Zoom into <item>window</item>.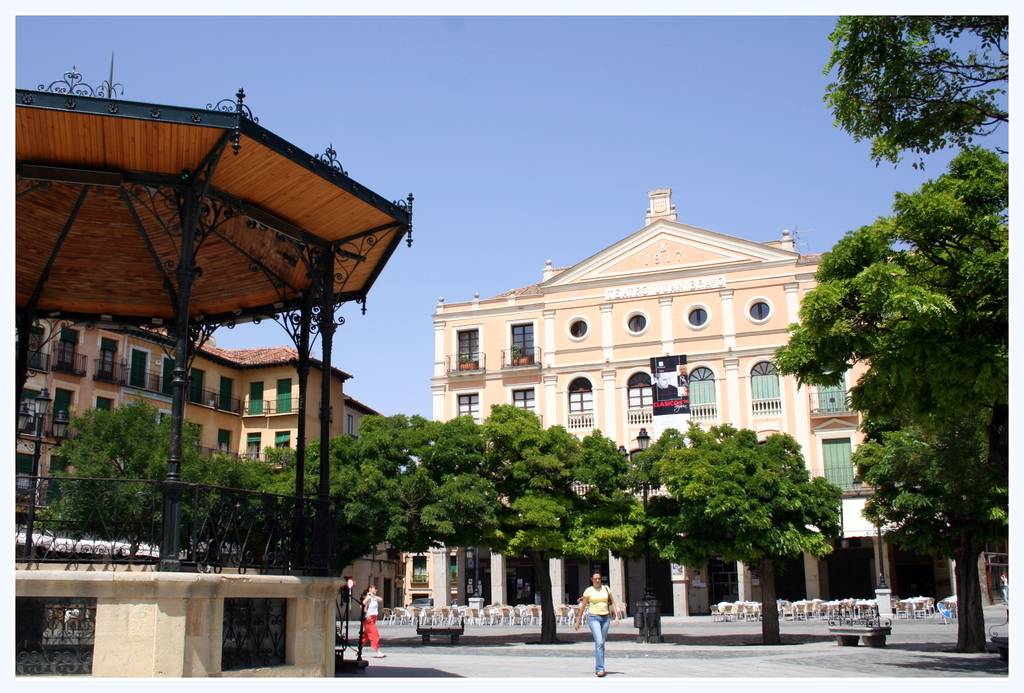
Zoom target: bbox(218, 375, 233, 415).
